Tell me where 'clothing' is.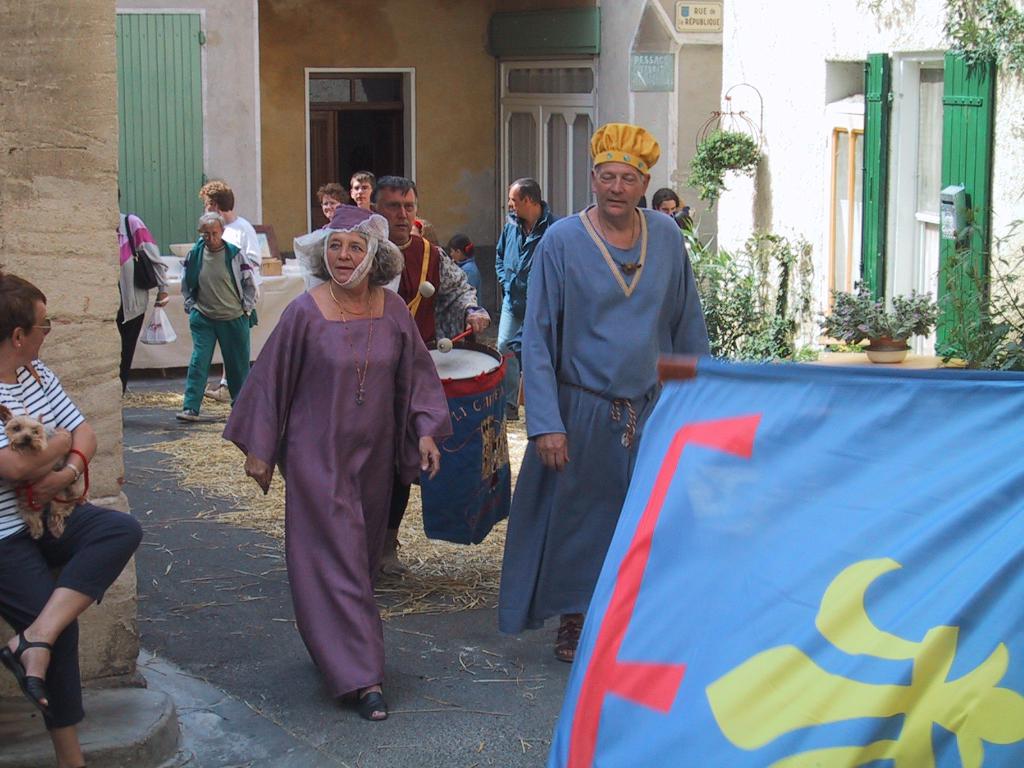
'clothing' is at [x1=495, y1=207, x2=551, y2=416].
